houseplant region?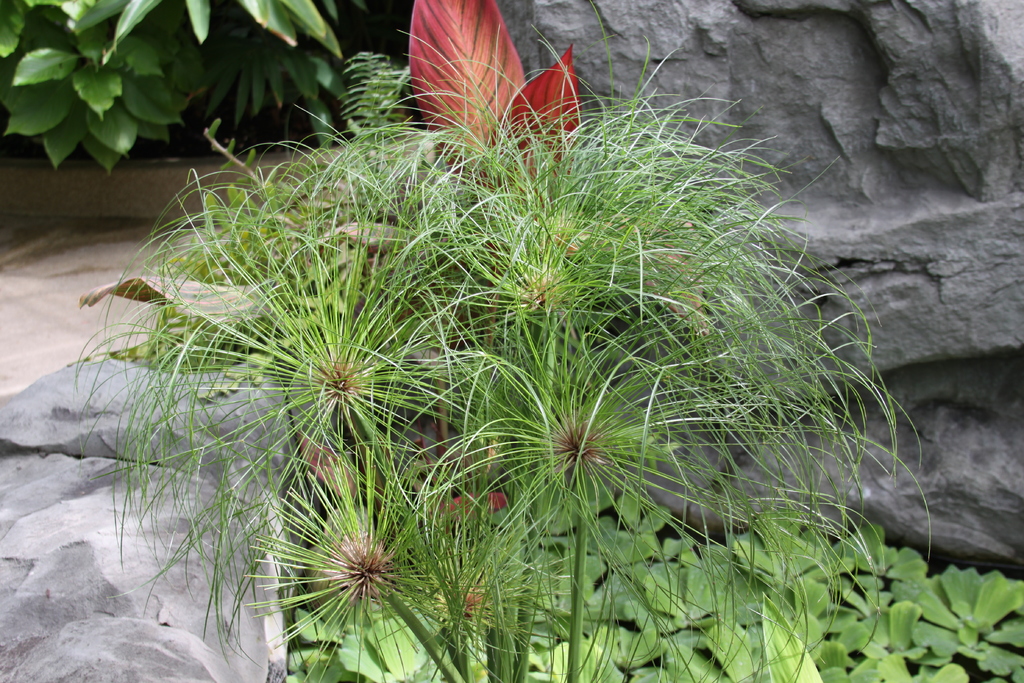
{"x1": 56, "y1": 19, "x2": 977, "y2": 682}
